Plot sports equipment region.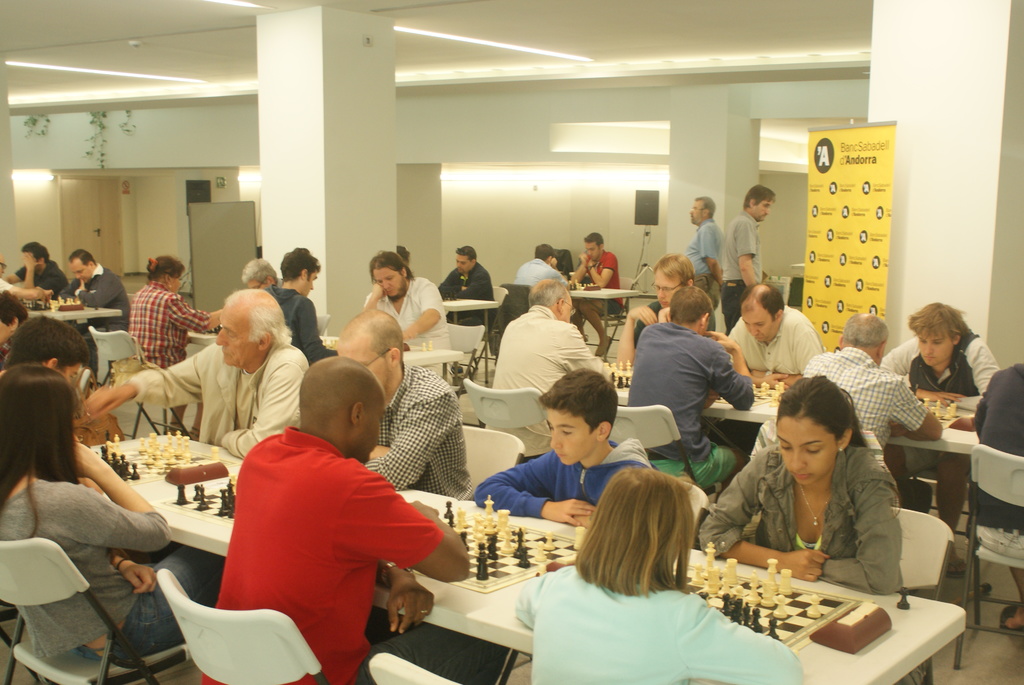
Plotted at <region>90, 426, 230, 490</region>.
